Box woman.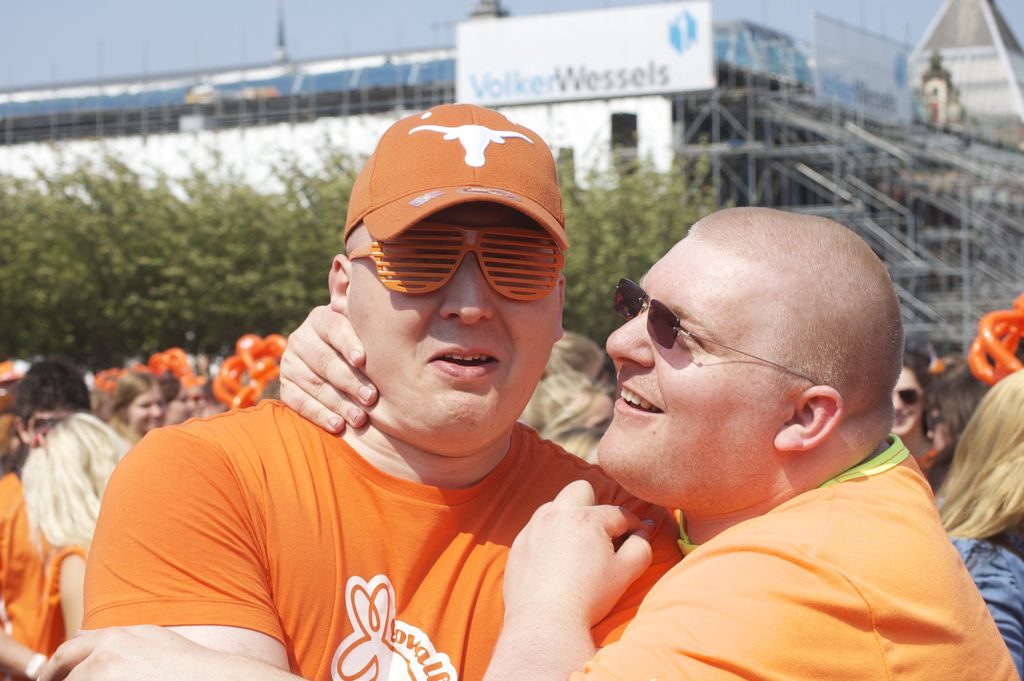
locate(163, 365, 203, 431).
